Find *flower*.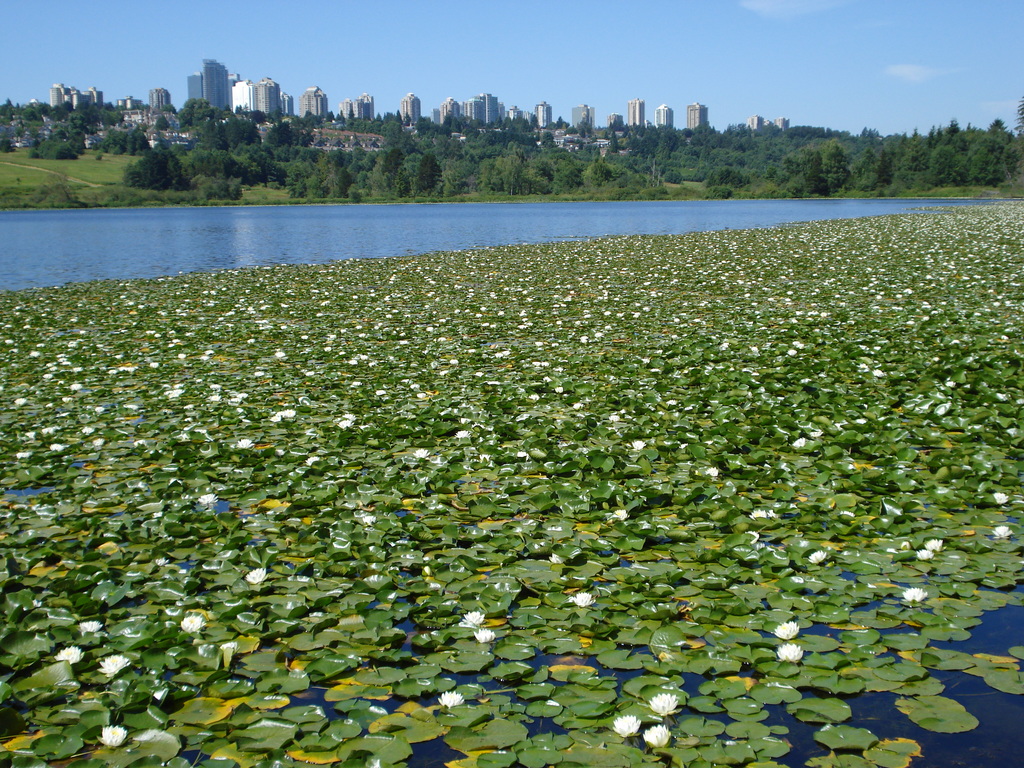
[x1=99, y1=724, x2=129, y2=749].
